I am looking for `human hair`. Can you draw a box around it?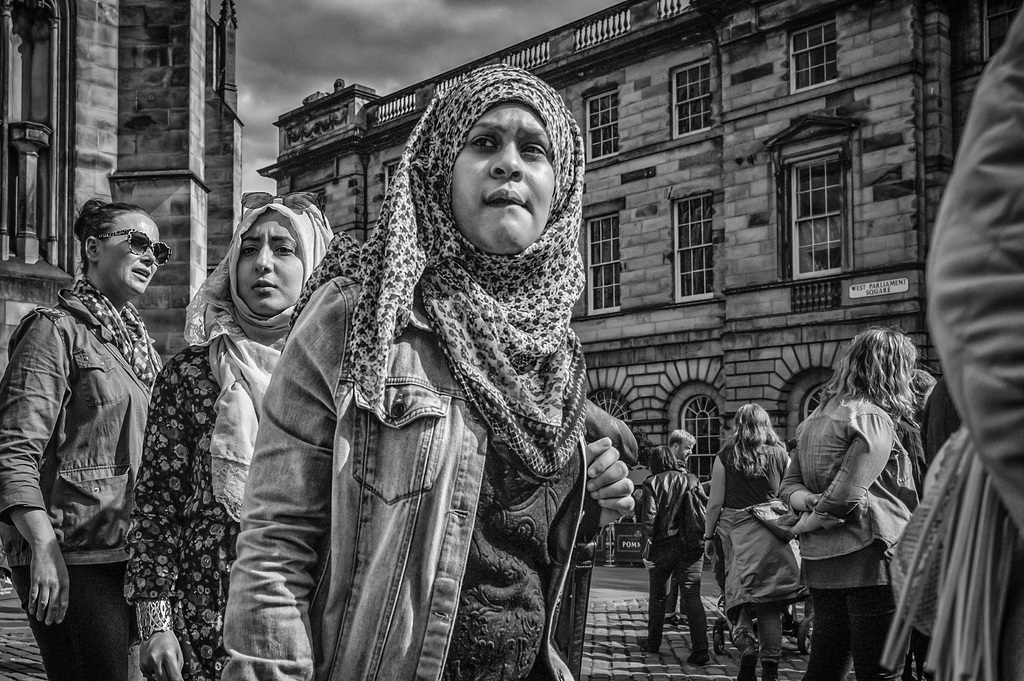
Sure, the bounding box is left=648, top=442, right=680, bottom=476.
